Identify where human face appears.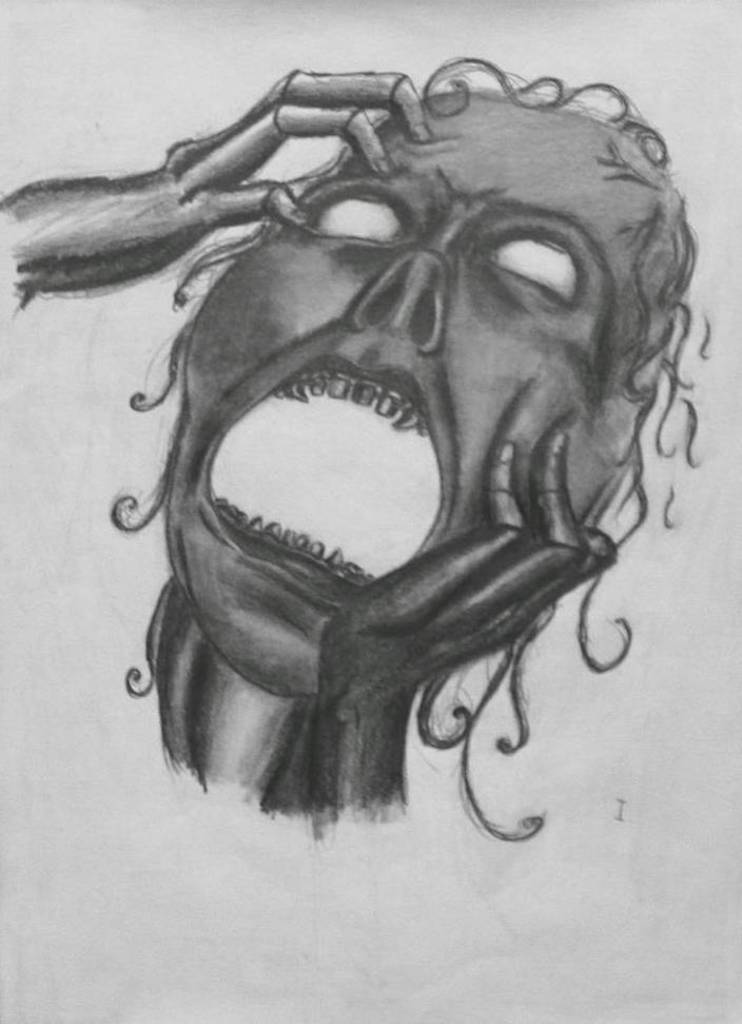
Appears at box=[182, 97, 637, 698].
